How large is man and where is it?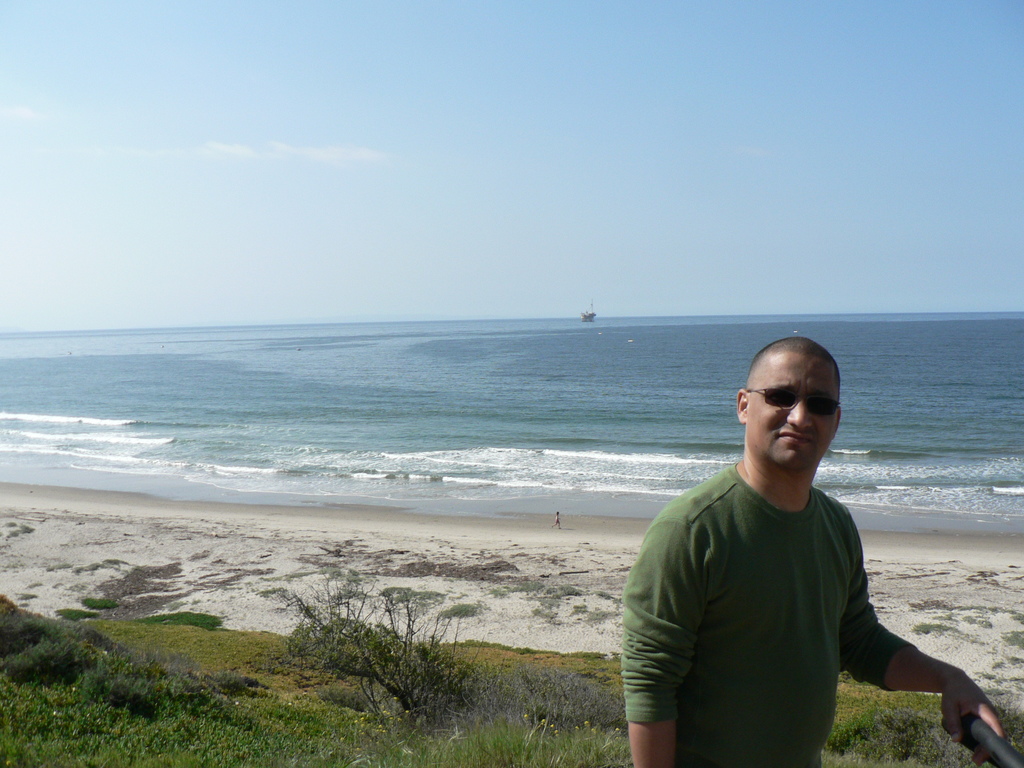
Bounding box: 614:336:1009:767.
